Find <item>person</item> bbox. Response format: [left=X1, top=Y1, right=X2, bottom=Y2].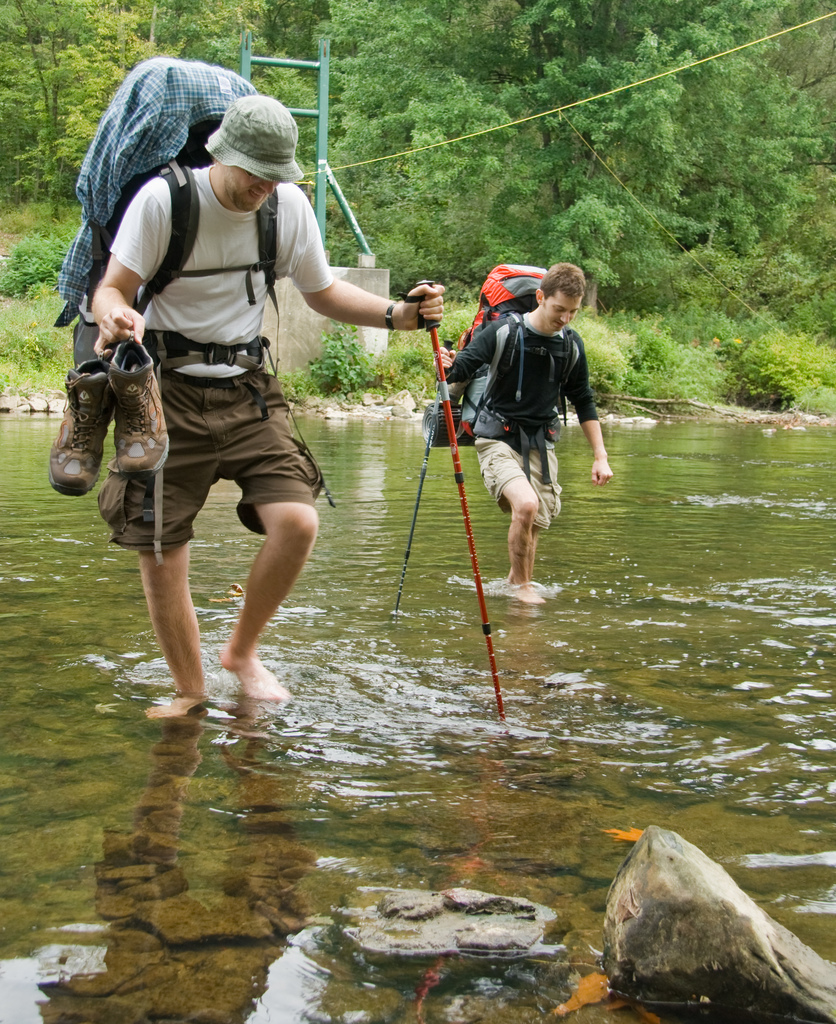
[left=438, top=257, right=615, bottom=605].
